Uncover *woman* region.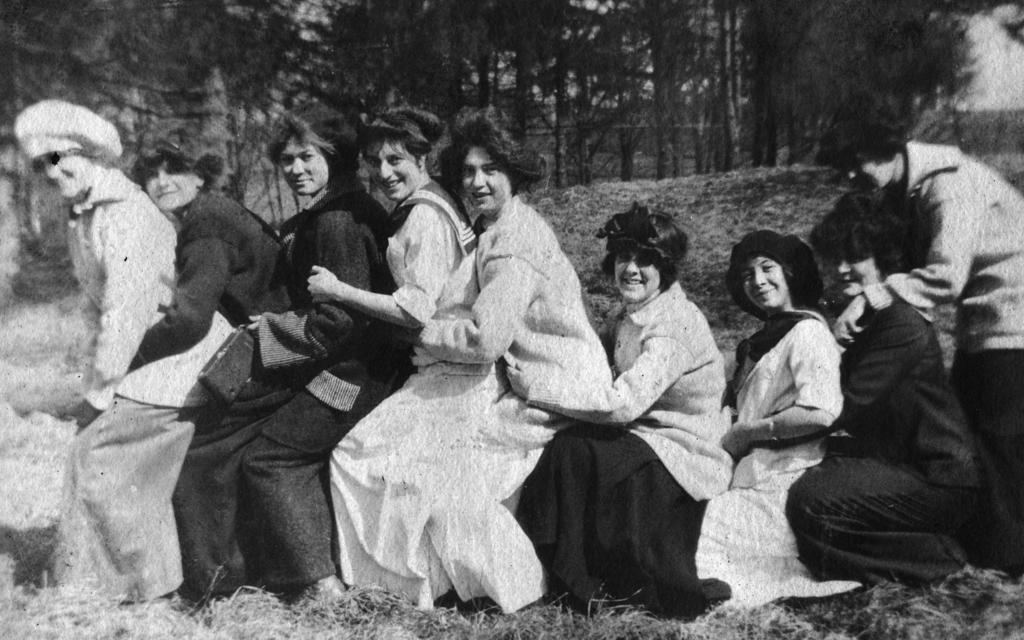
Uncovered: [left=695, top=231, right=859, bottom=609].
